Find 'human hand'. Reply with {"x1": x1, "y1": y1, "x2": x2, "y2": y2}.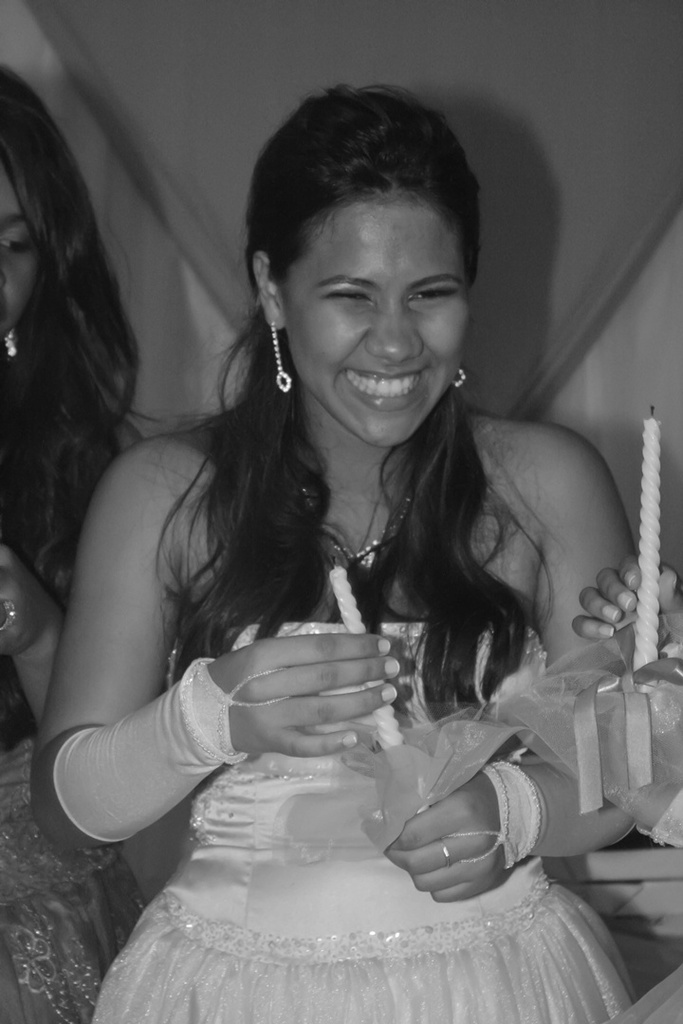
{"x1": 0, "y1": 540, "x2": 55, "y2": 659}.
